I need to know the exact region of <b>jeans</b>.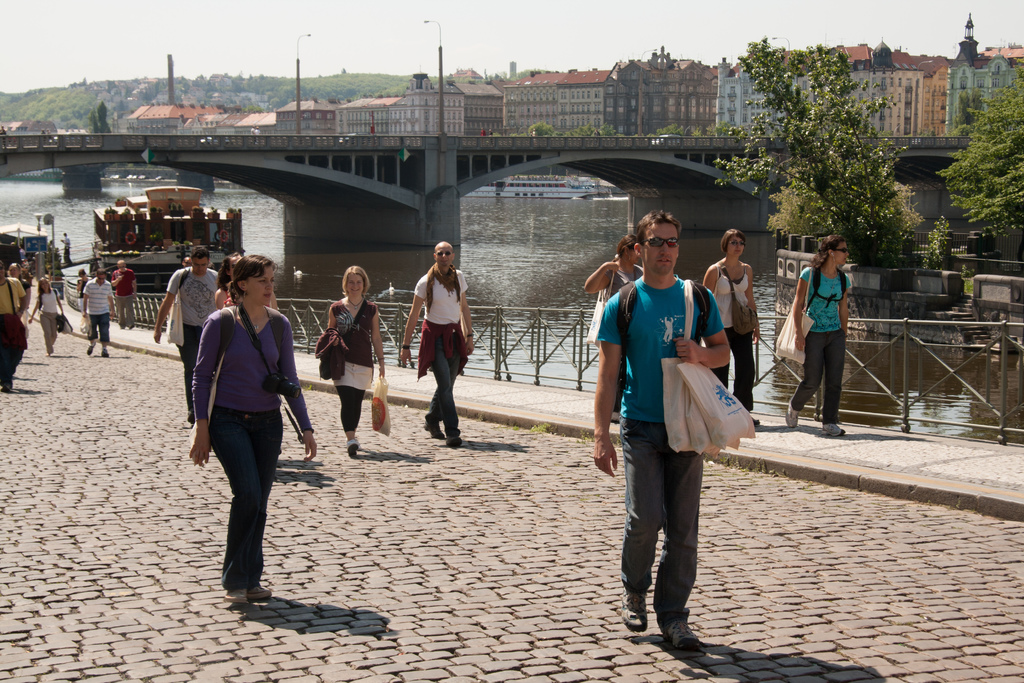
Region: crop(434, 334, 465, 441).
